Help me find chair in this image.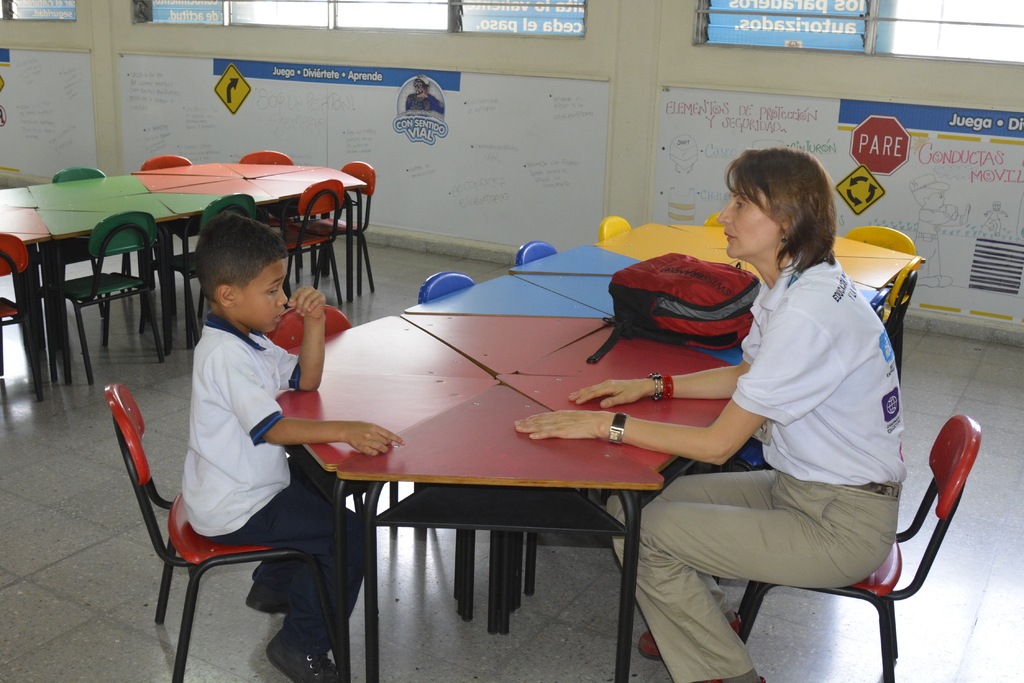
Found it: x1=266 y1=301 x2=413 y2=540.
